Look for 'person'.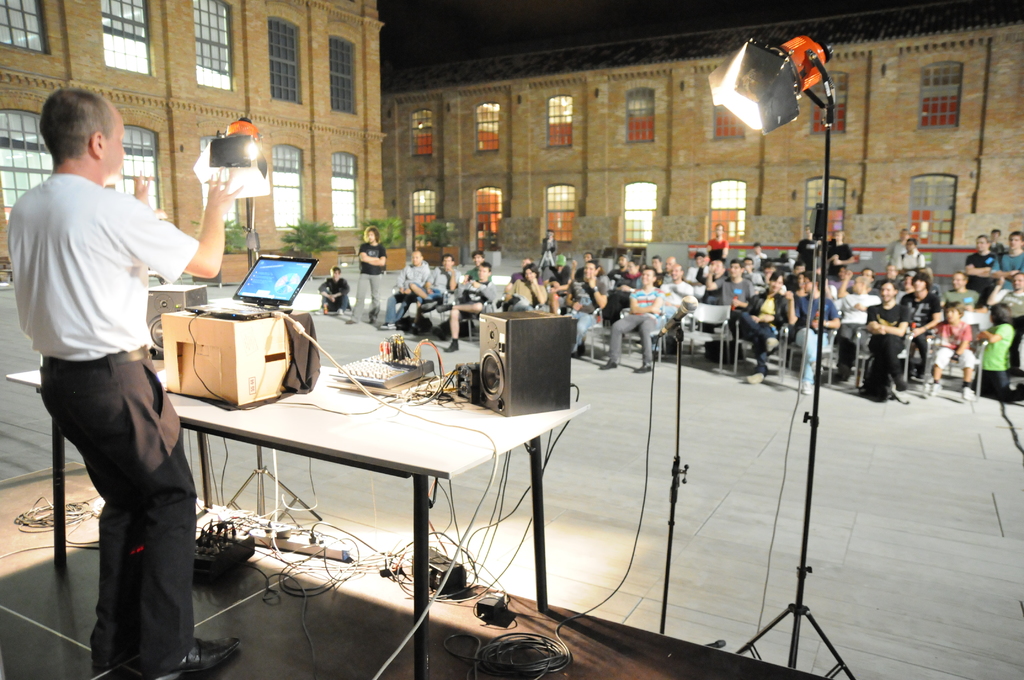
Found: [x1=561, y1=258, x2=606, y2=355].
